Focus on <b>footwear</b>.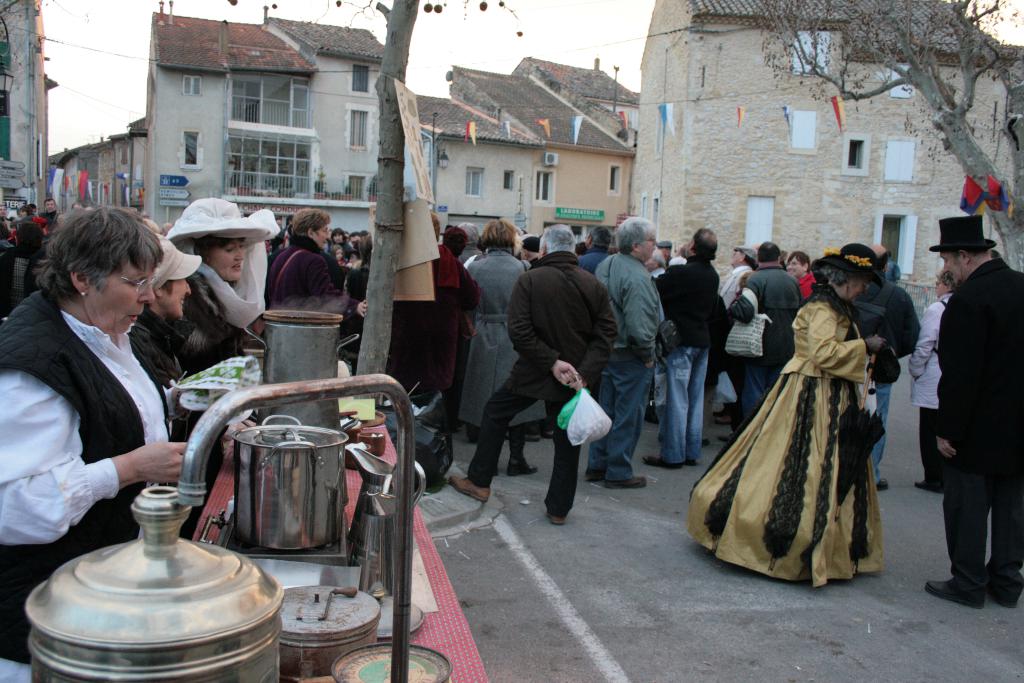
Focused at [709, 407, 732, 420].
